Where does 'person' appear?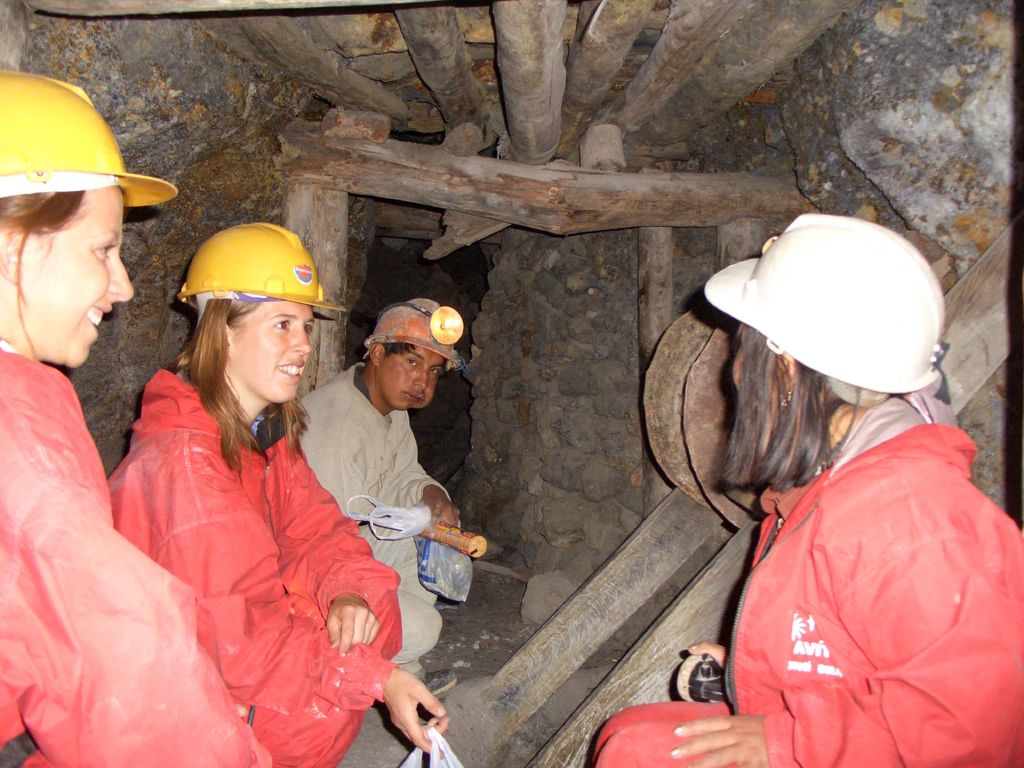
Appears at 109/218/449/767.
